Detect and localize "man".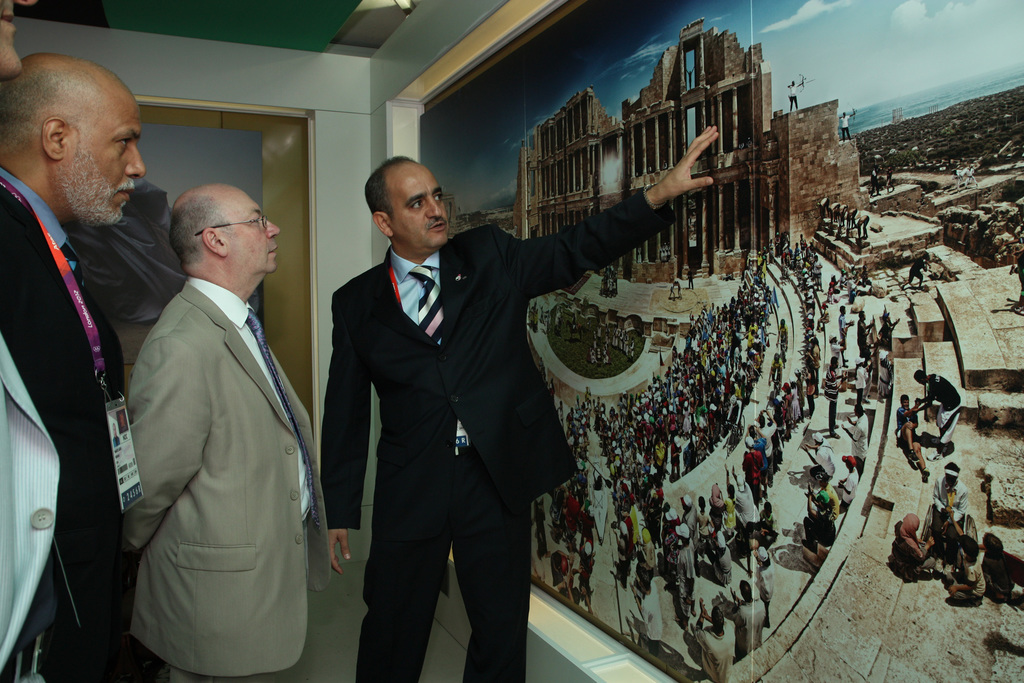
Localized at select_region(801, 432, 837, 484).
